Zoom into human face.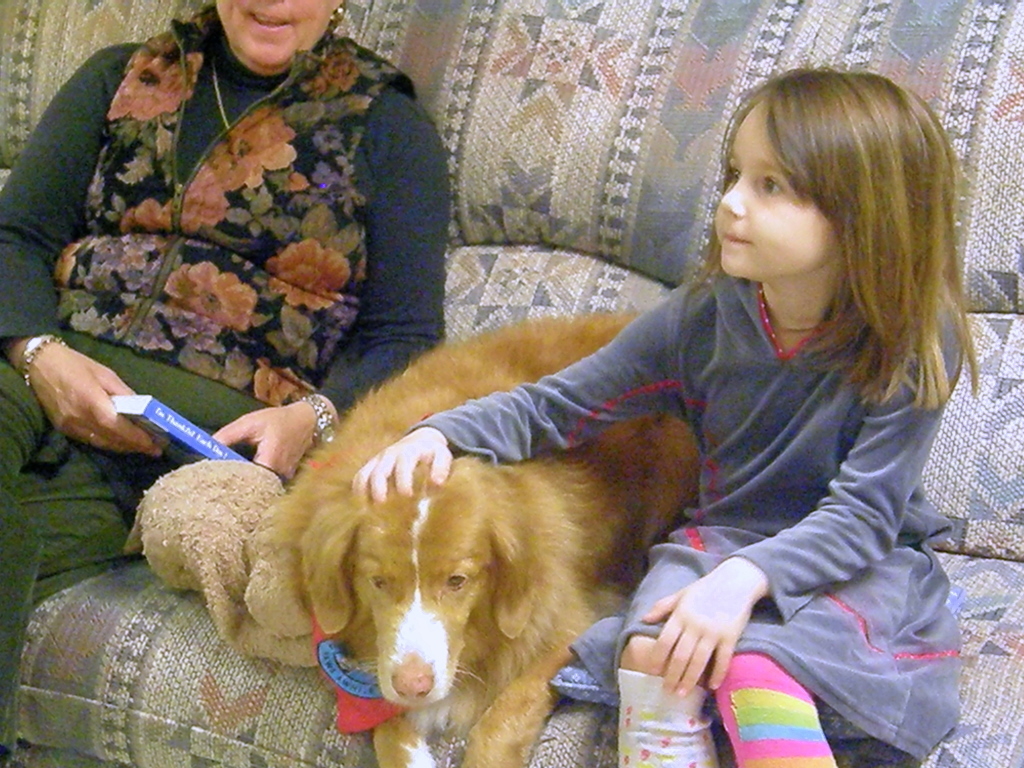
Zoom target: (x1=214, y1=0, x2=342, y2=76).
